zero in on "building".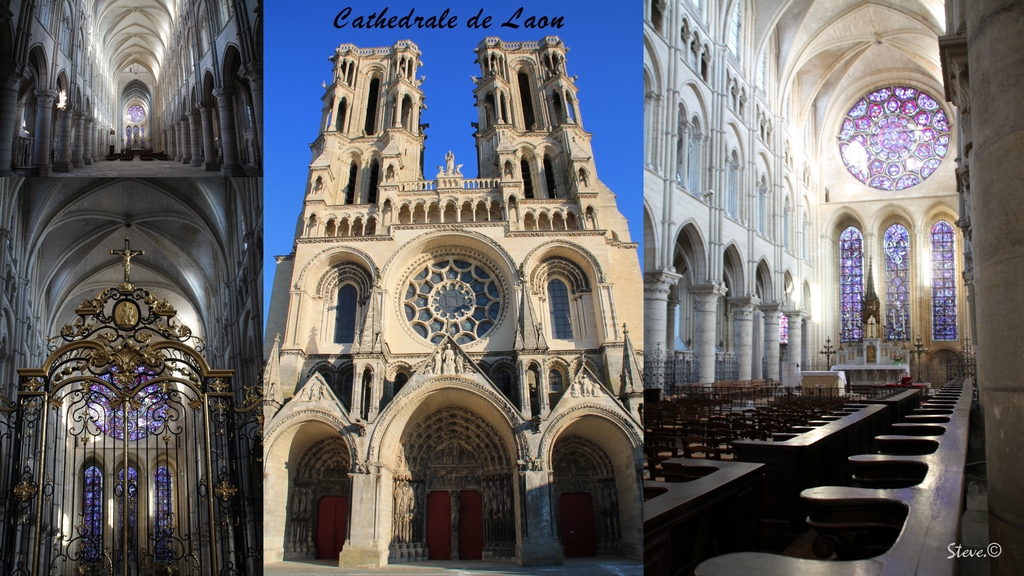
Zeroed in: (262,35,645,575).
